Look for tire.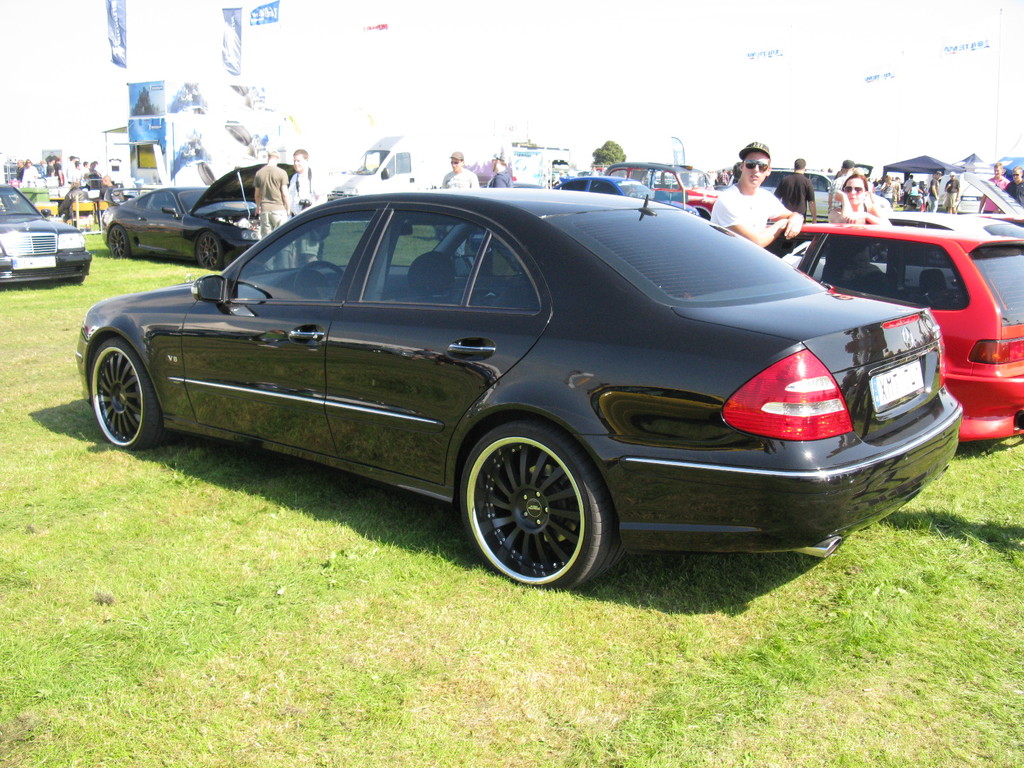
Found: <bbox>455, 421, 623, 589</bbox>.
